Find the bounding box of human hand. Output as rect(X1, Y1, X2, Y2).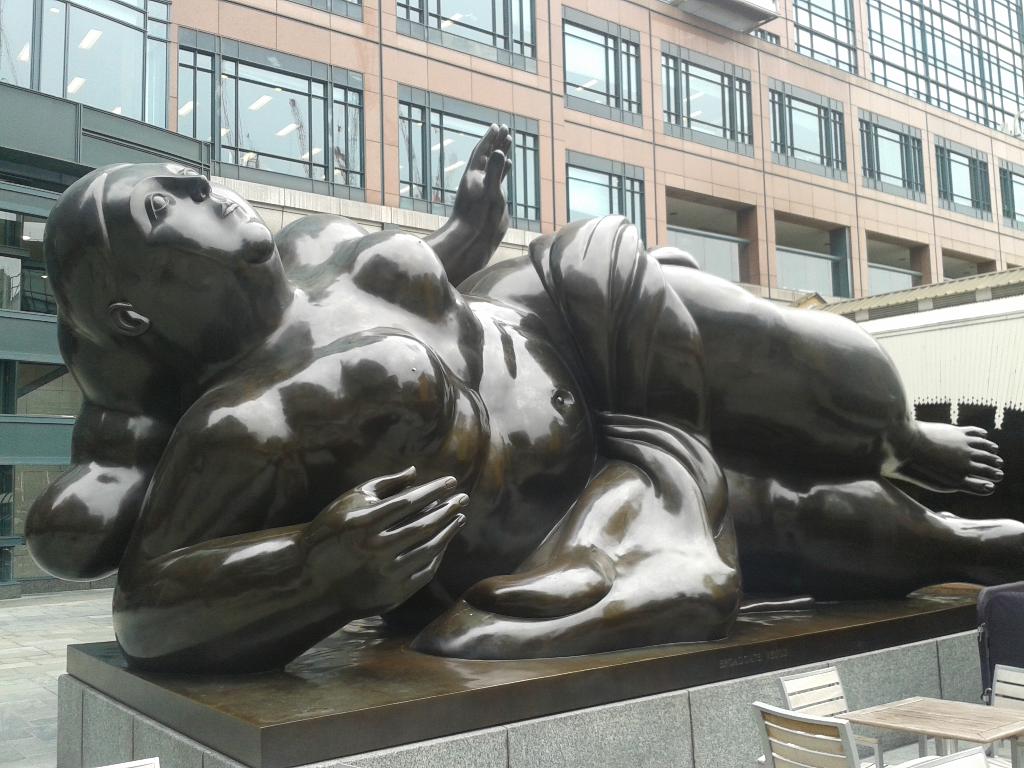
rect(452, 122, 516, 250).
